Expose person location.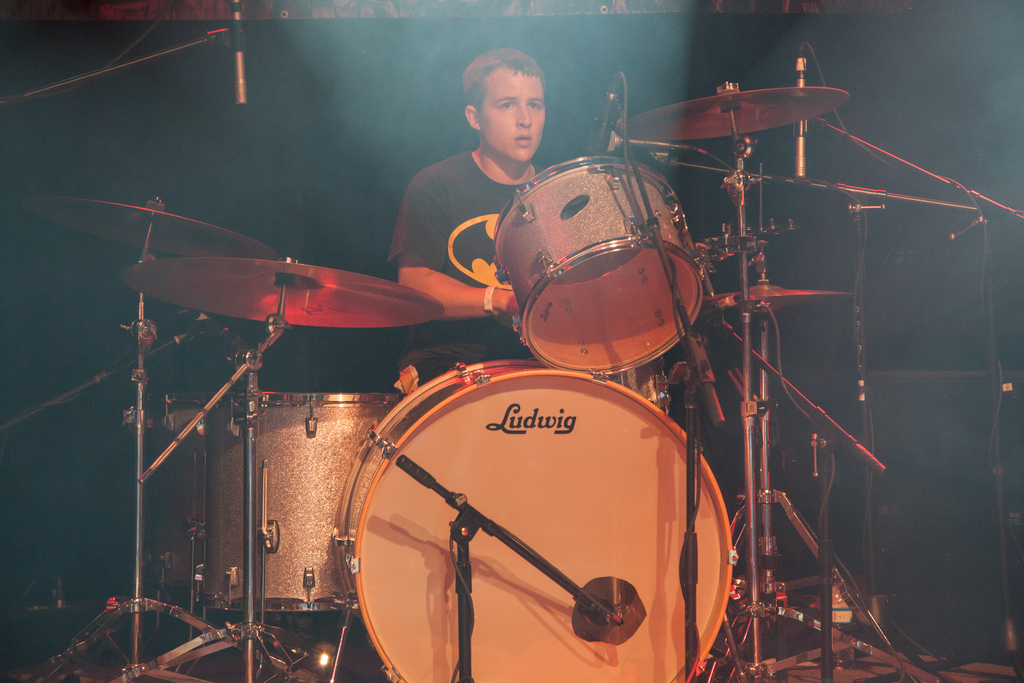
Exposed at 387 52 548 318.
